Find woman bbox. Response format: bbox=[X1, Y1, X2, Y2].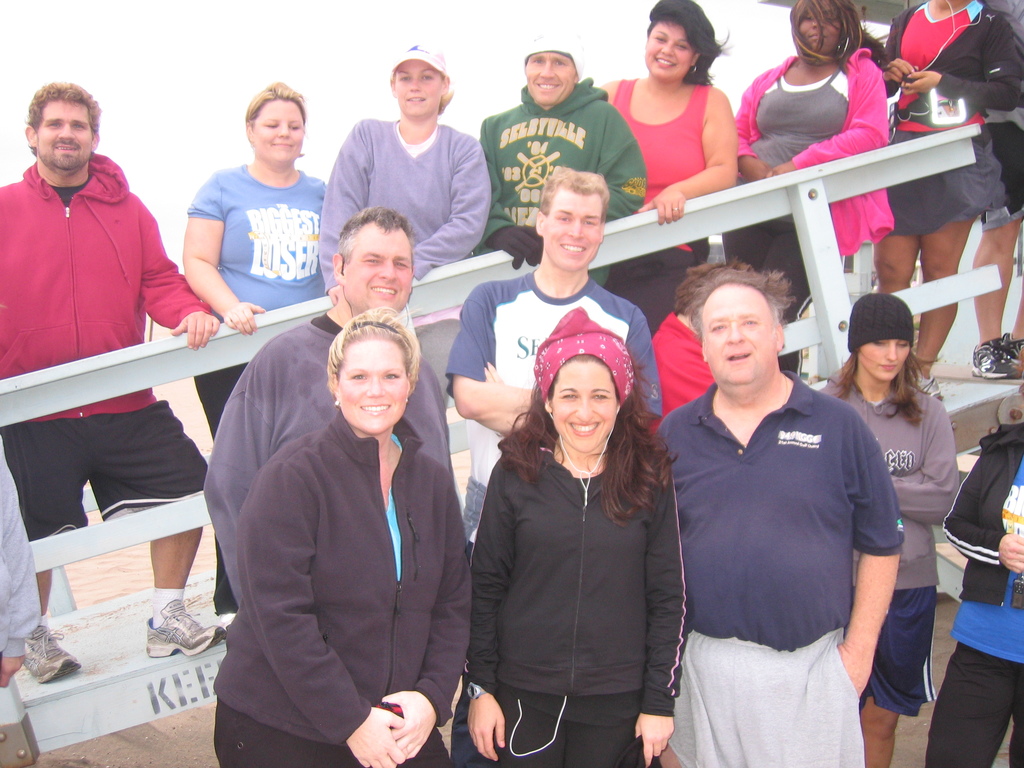
bbox=[461, 303, 684, 767].
